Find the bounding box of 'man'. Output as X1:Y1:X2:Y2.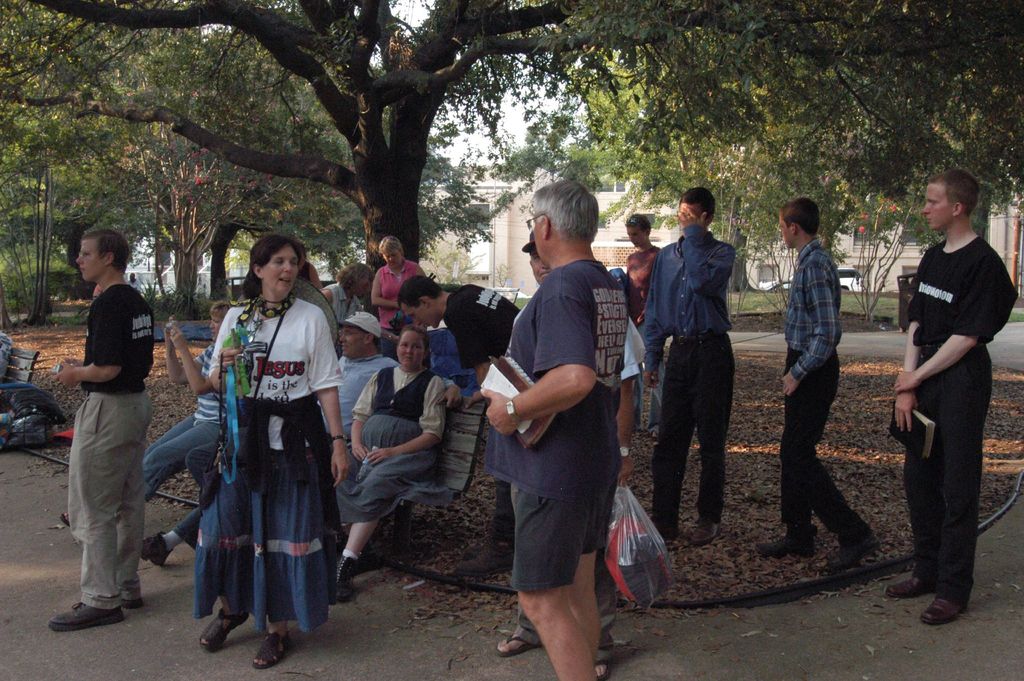
317:309:465:439.
